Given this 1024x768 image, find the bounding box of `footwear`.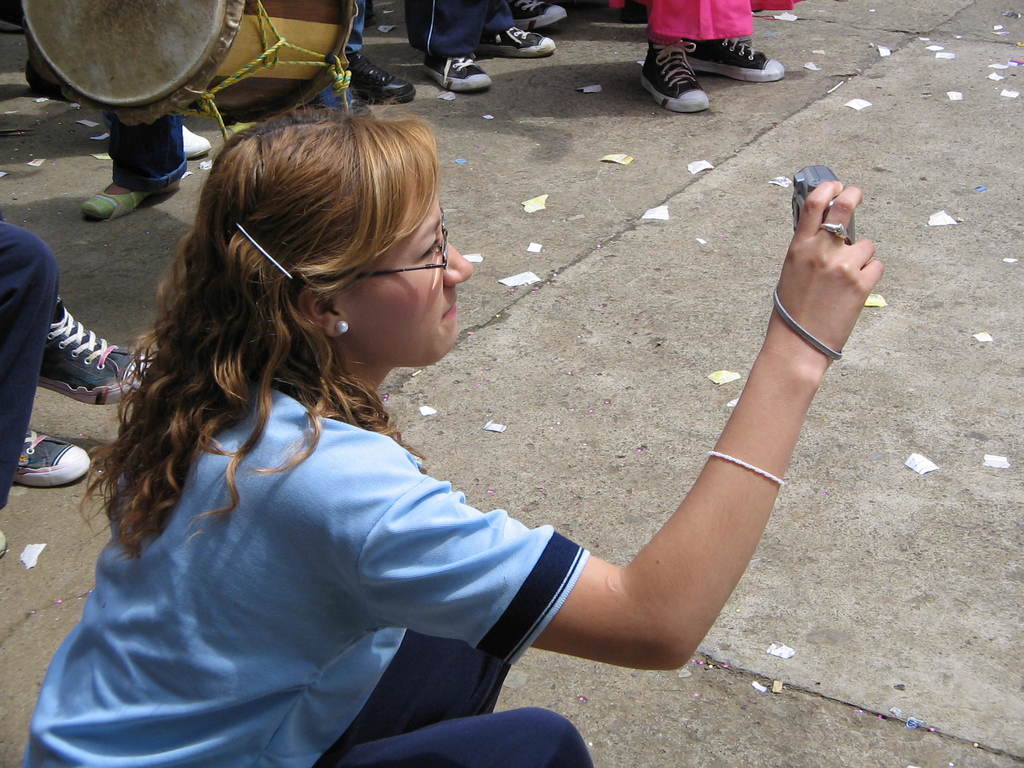
641,44,708,113.
